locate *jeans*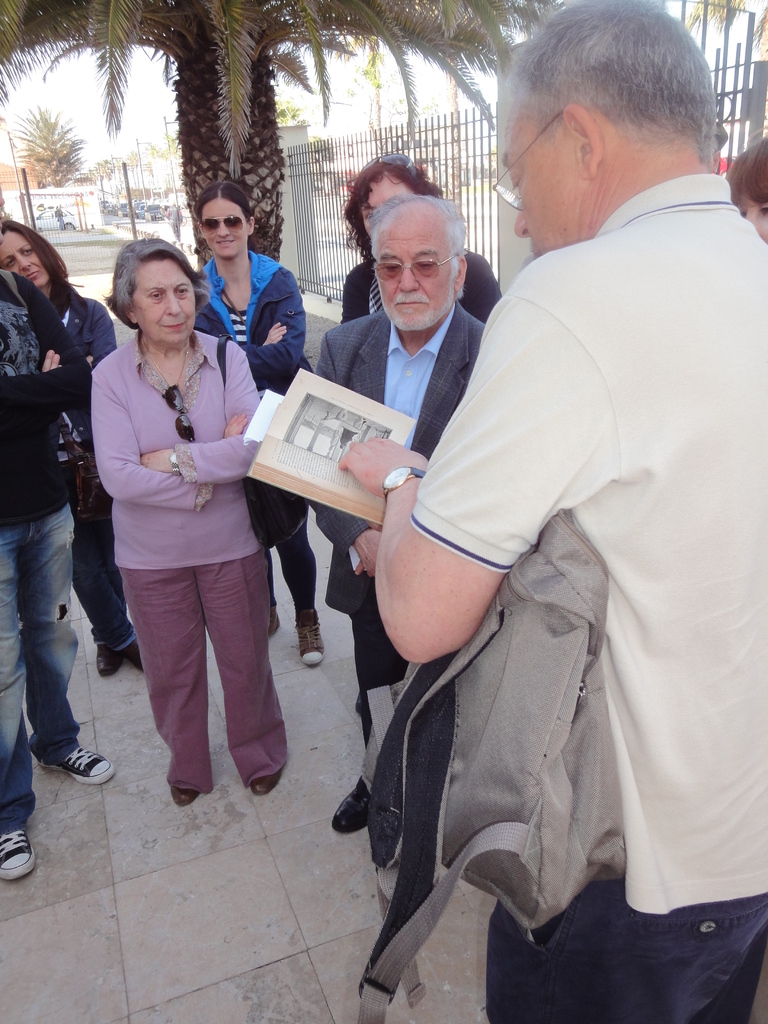
detection(70, 477, 134, 647)
